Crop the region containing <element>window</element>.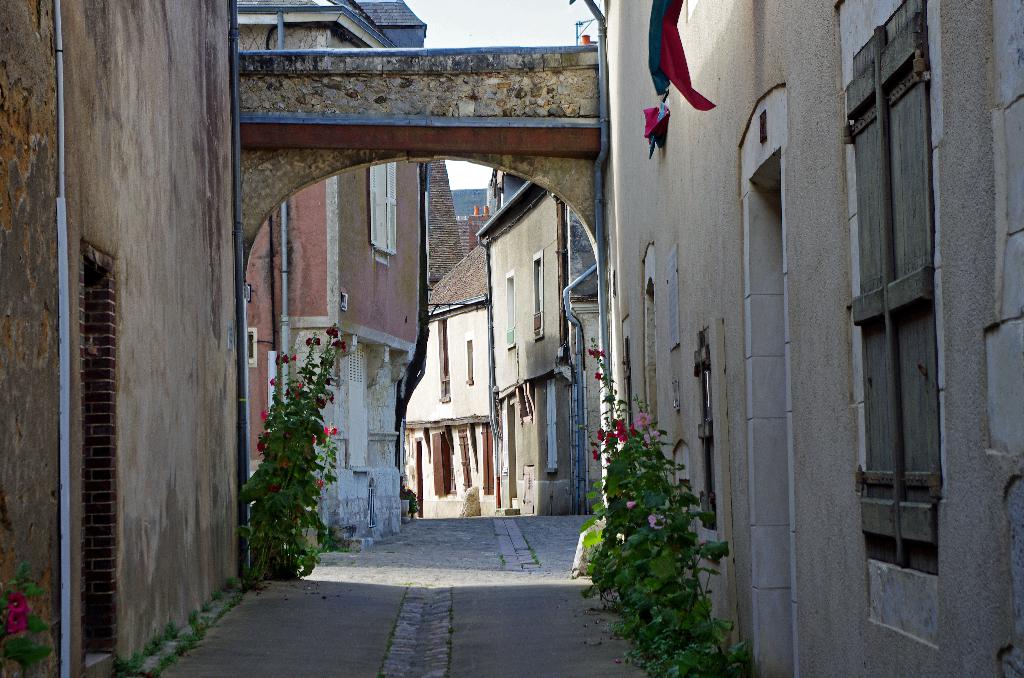
Crop region: <box>851,0,945,569</box>.
